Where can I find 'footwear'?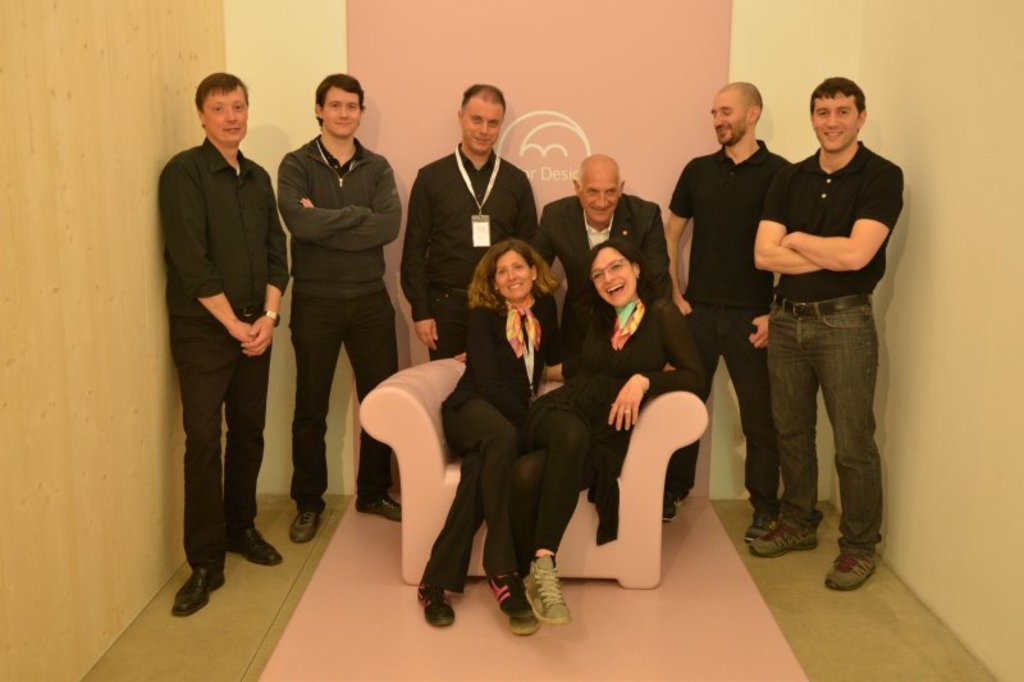
You can find it at [left=229, top=522, right=280, bottom=568].
